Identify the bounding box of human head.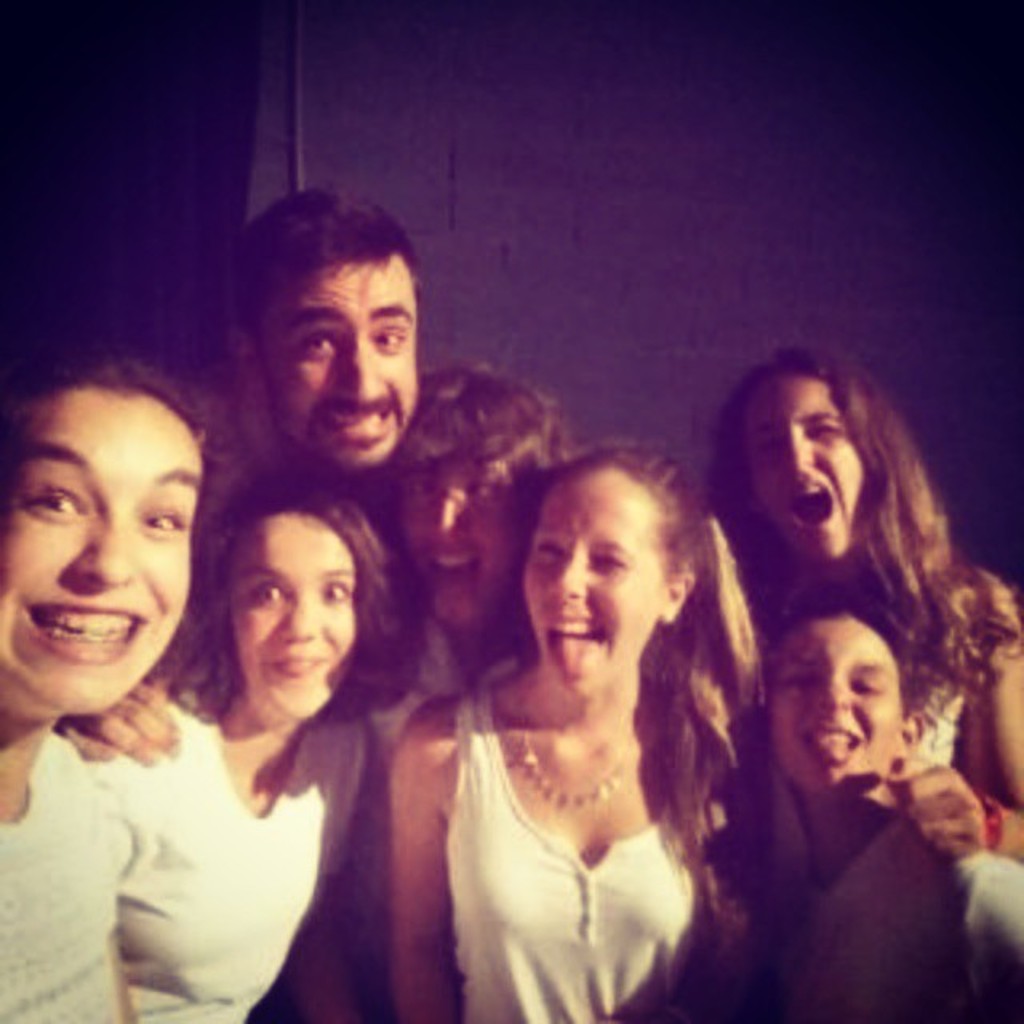
[749,584,942,805].
